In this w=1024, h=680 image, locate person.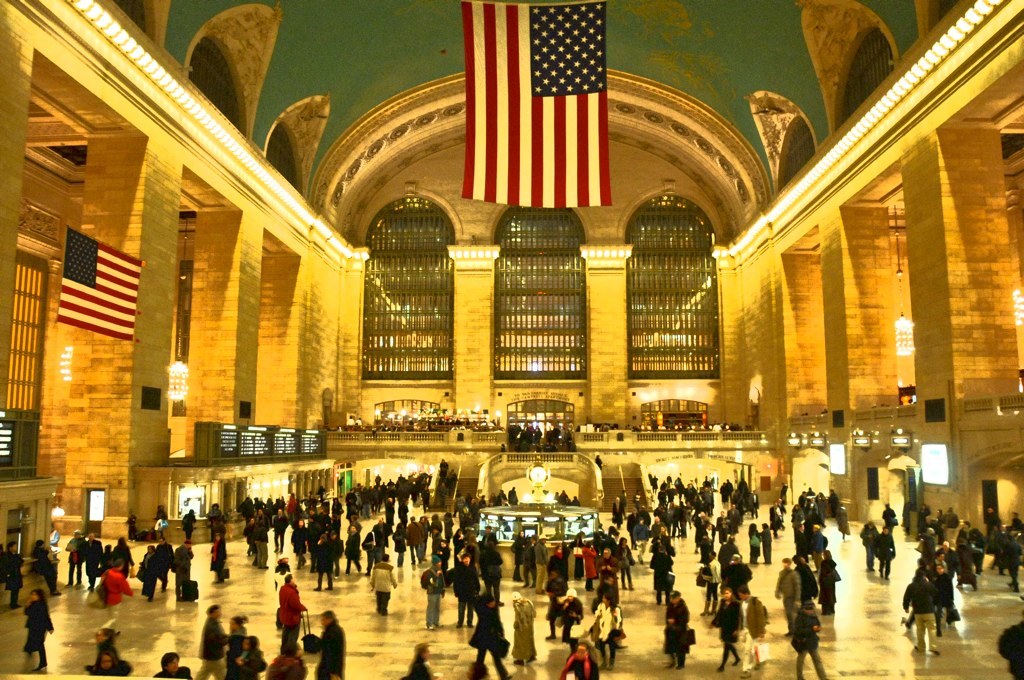
Bounding box: <region>287, 493, 343, 532</region>.
